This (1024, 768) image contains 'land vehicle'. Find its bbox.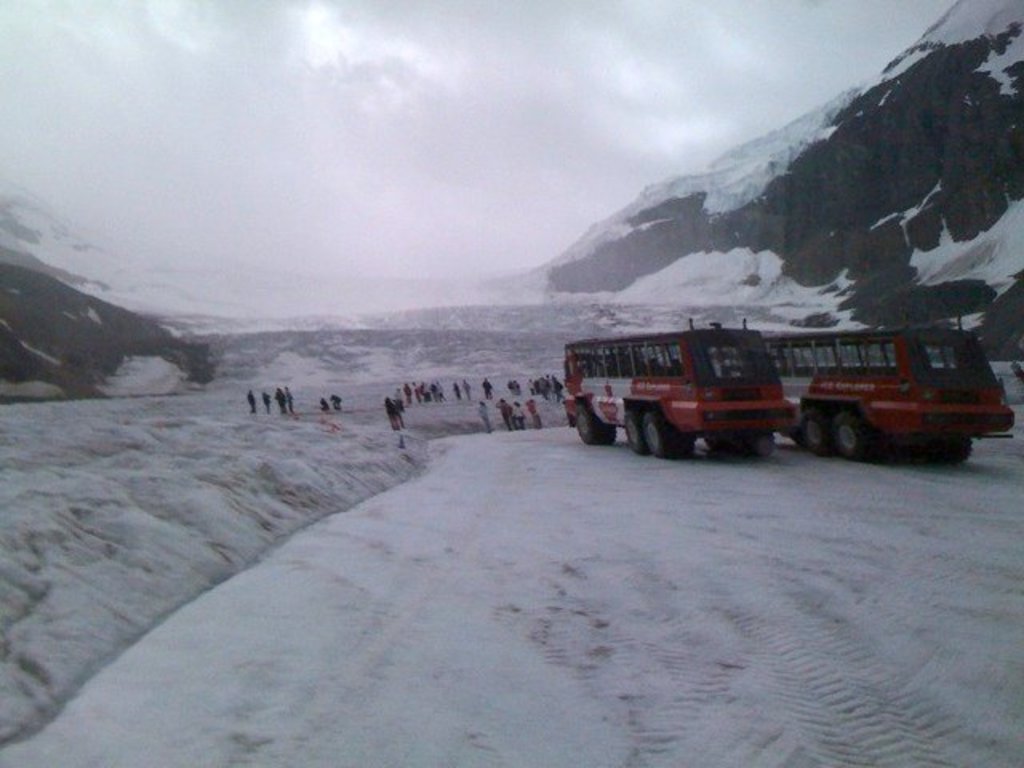
x1=550, y1=320, x2=795, y2=464.
